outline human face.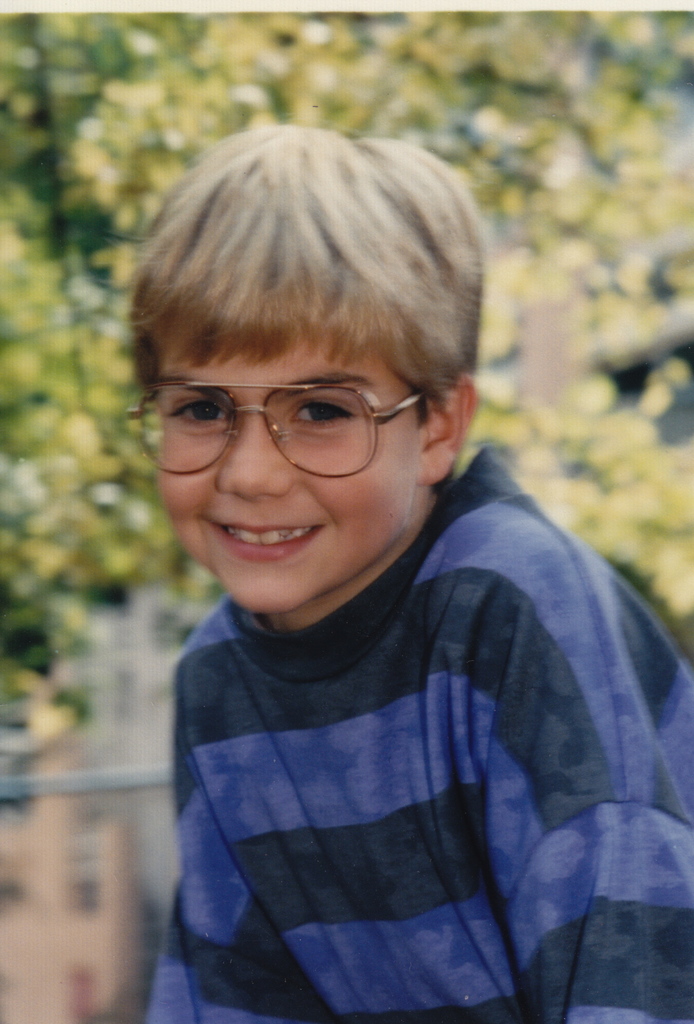
Outline: BBox(136, 243, 471, 598).
